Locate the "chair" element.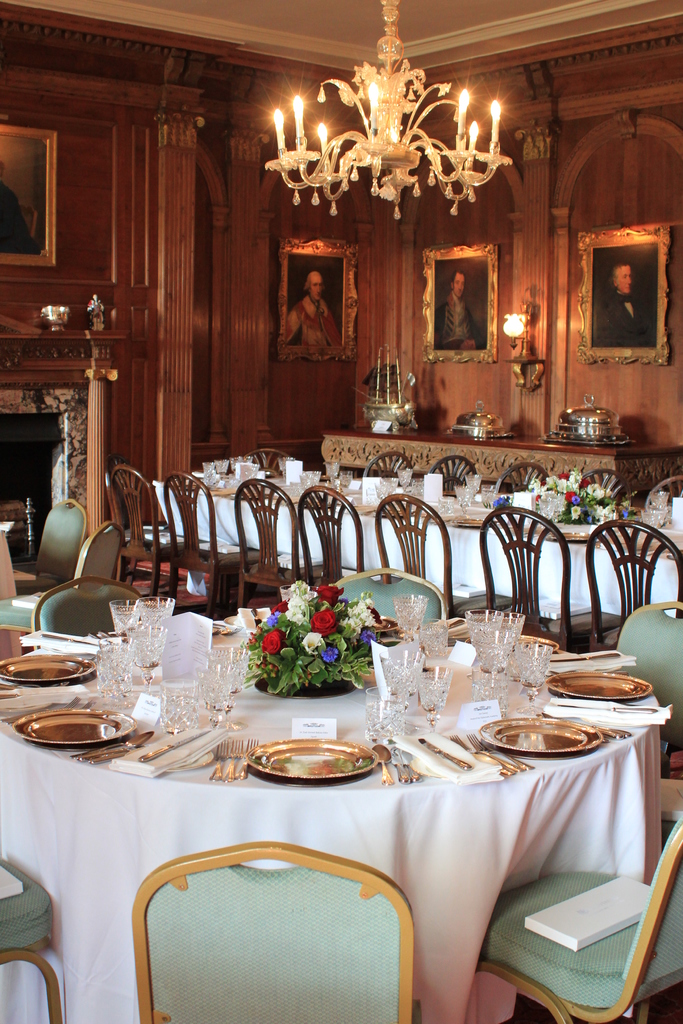
Element bbox: x1=586 y1=516 x2=682 y2=650.
